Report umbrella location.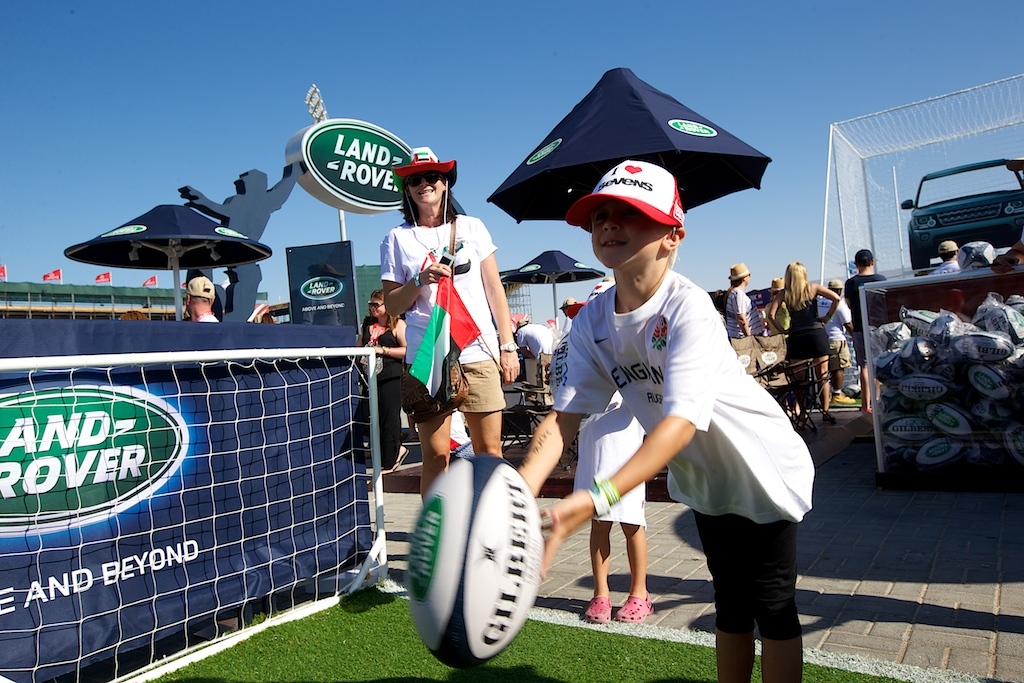
Report: locate(64, 205, 273, 320).
